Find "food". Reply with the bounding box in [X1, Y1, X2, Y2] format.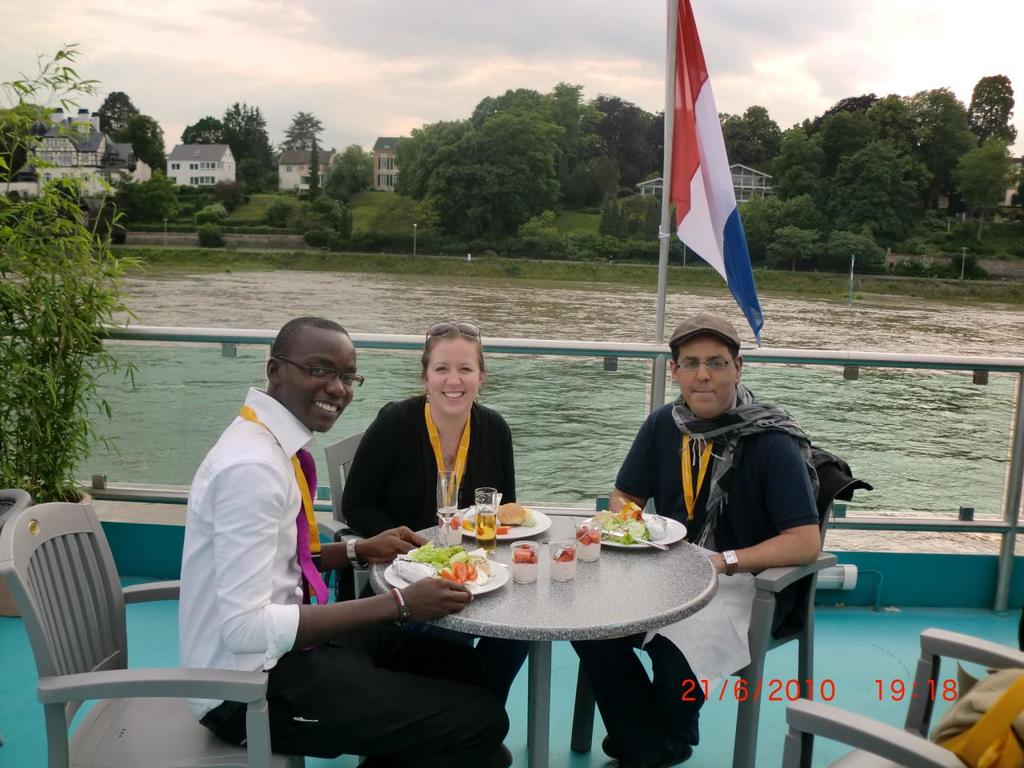
[514, 546, 538, 566].
